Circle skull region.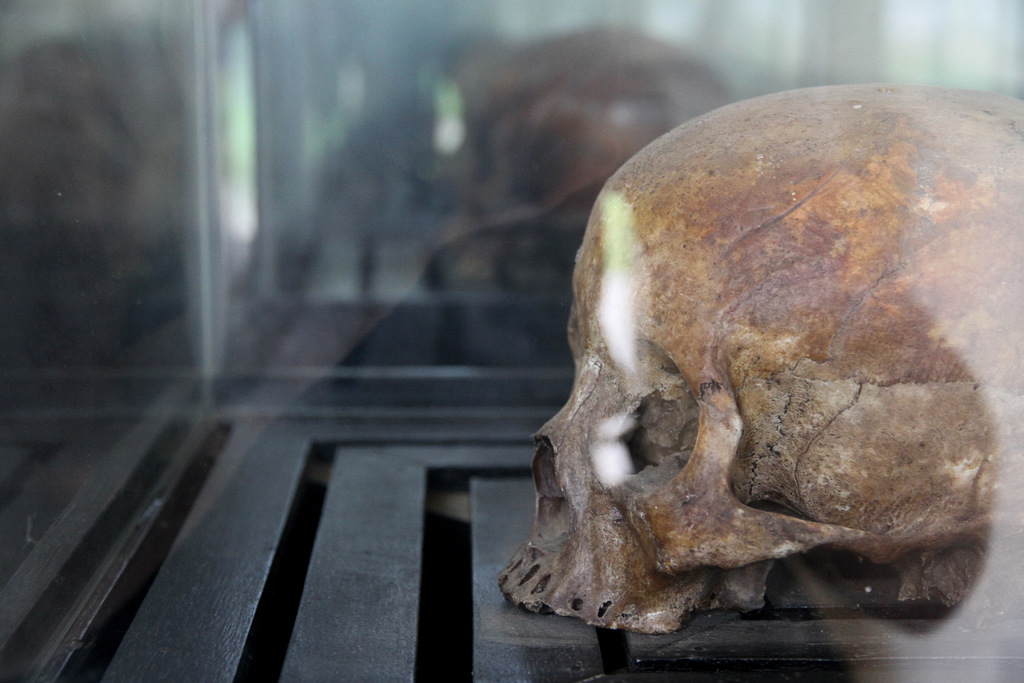
Region: (left=415, top=19, right=739, bottom=294).
